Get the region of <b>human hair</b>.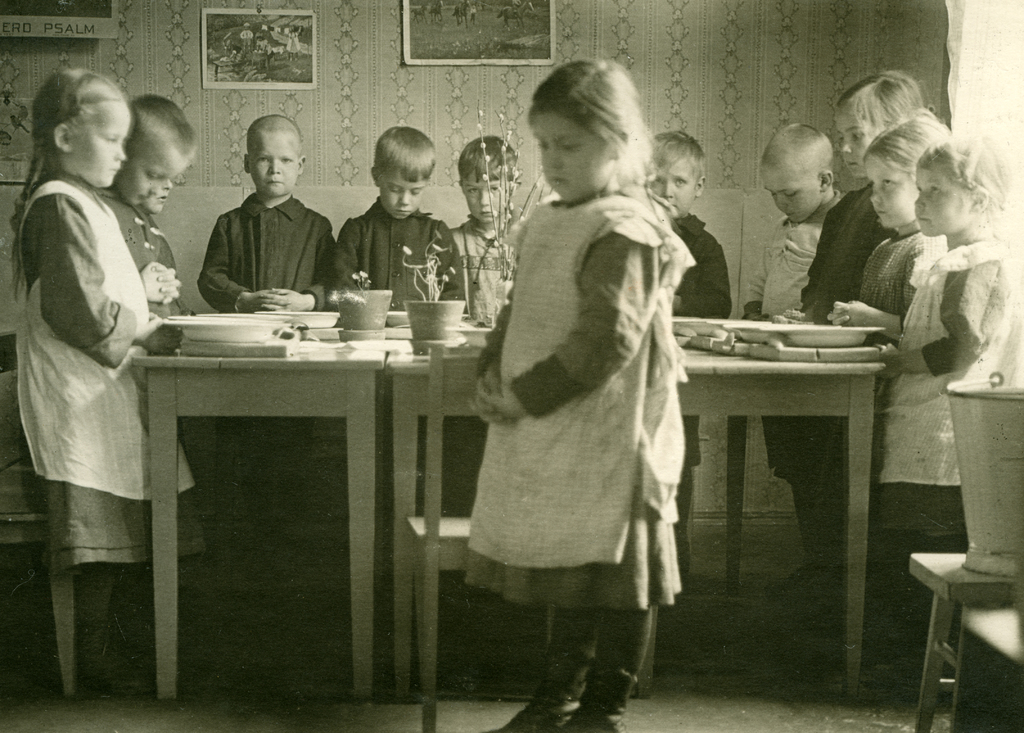
bbox(522, 57, 655, 186).
